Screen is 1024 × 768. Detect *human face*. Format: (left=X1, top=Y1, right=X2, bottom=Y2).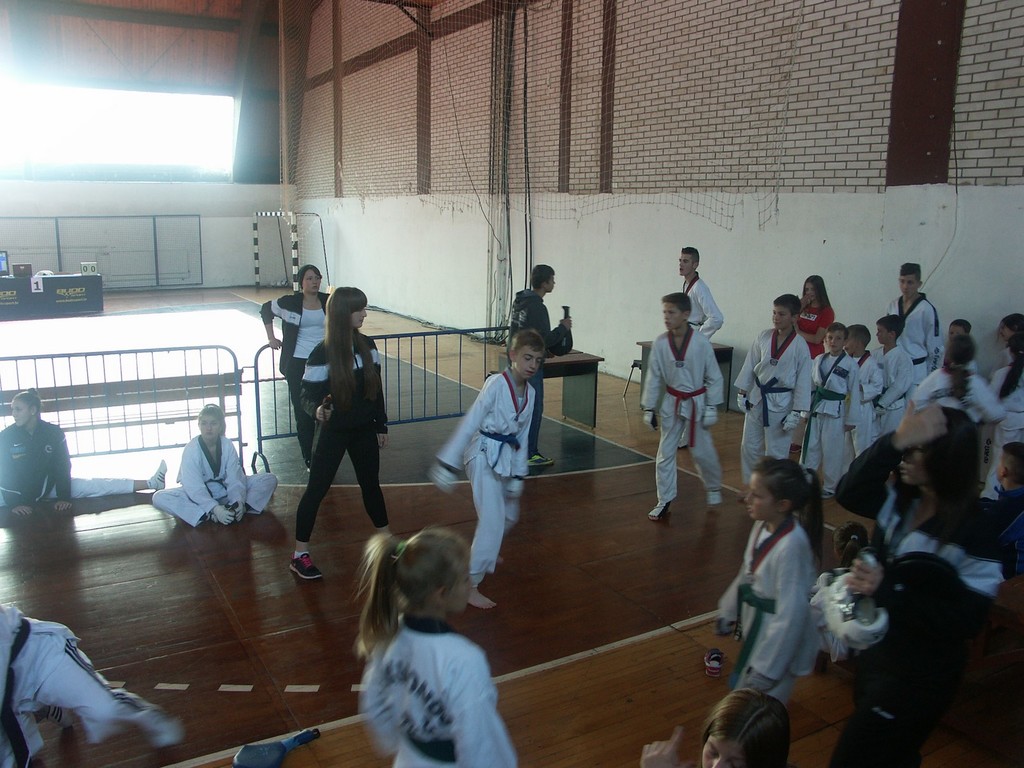
(left=845, top=335, right=854, bottom=352).
